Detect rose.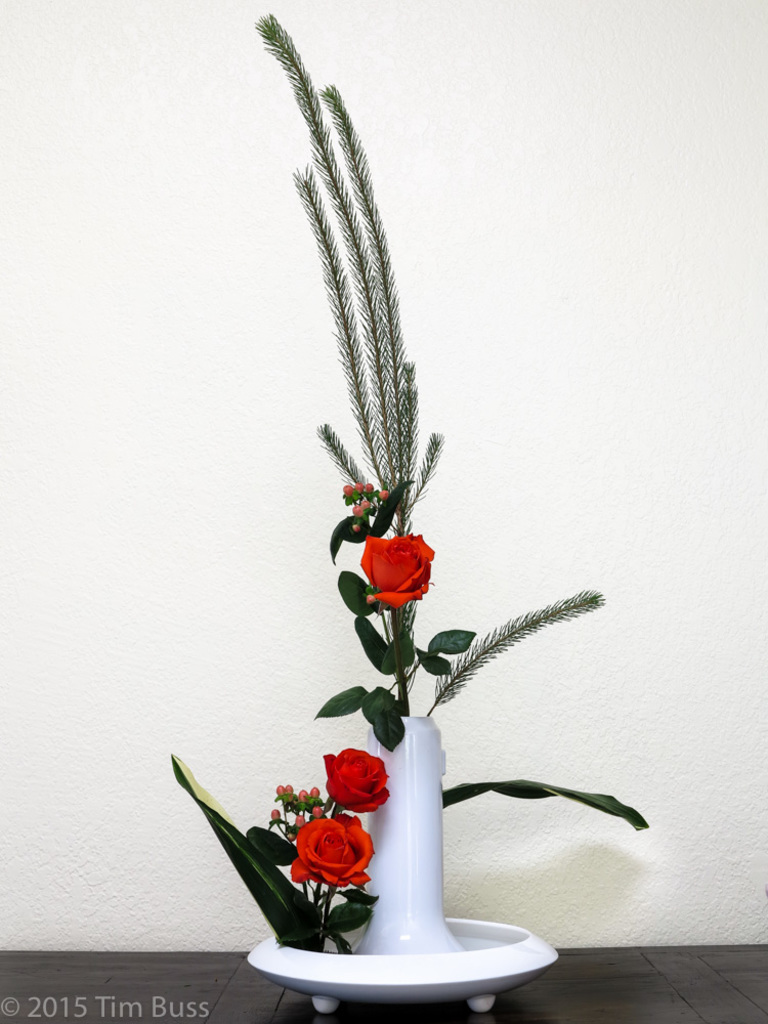
Detected at {"x1": 356, "y1": 526, "x2": 437, "y2": 607}.
